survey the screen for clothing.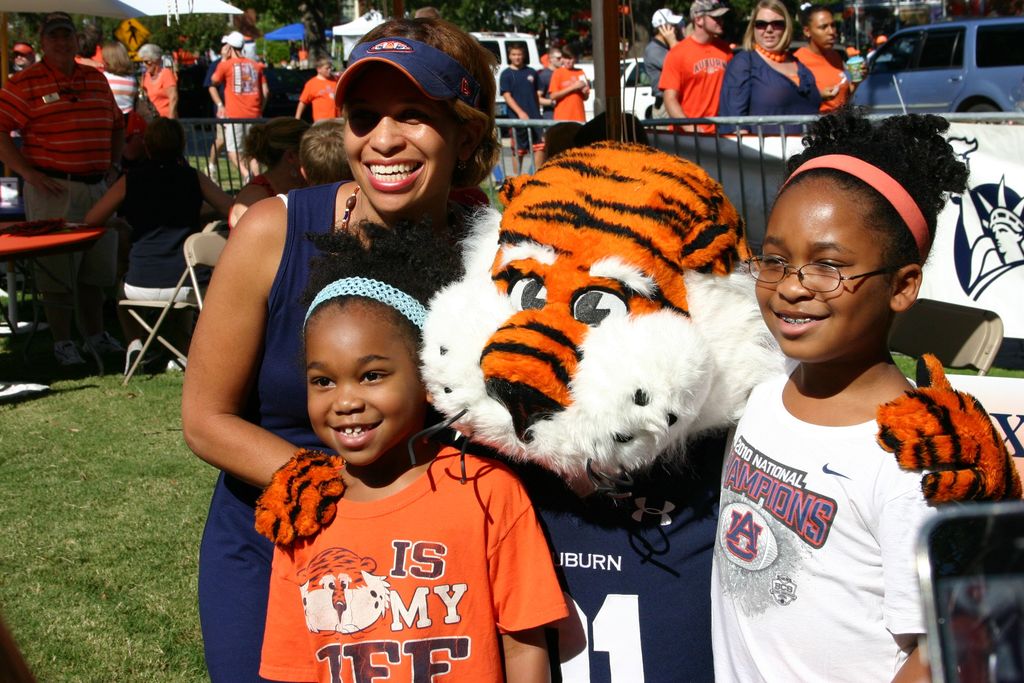
Survey found: rect(248, 446, 559, 682).
